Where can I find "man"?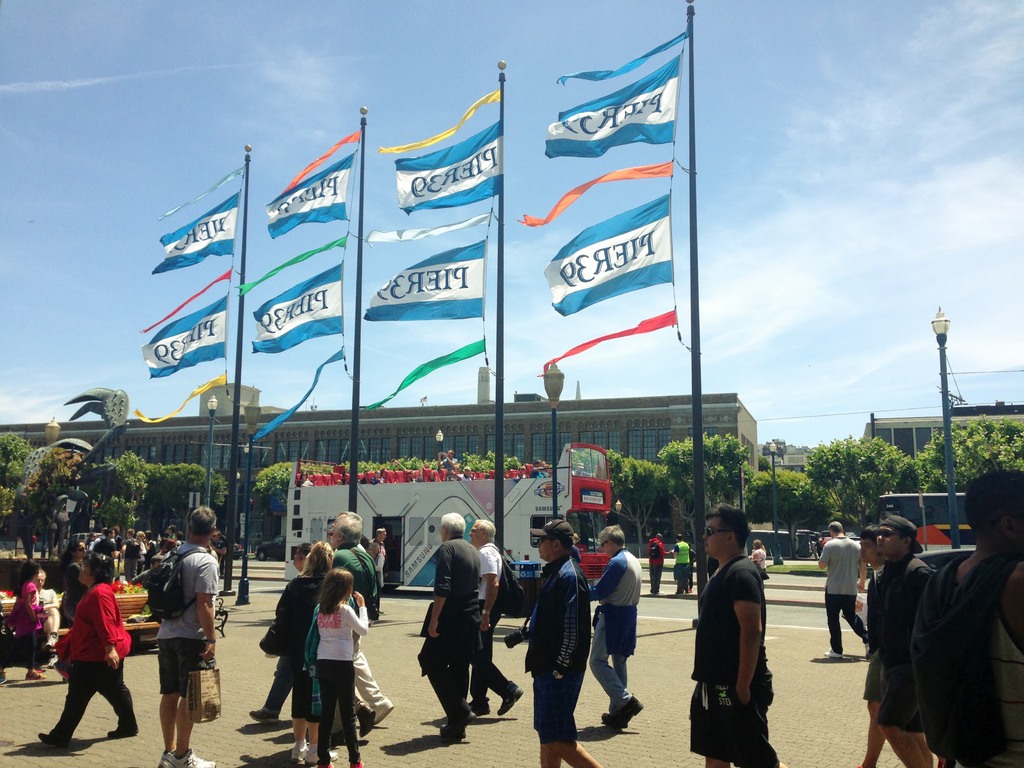
You can find it at x1=521, y1=515, x2=599, y2=767.
